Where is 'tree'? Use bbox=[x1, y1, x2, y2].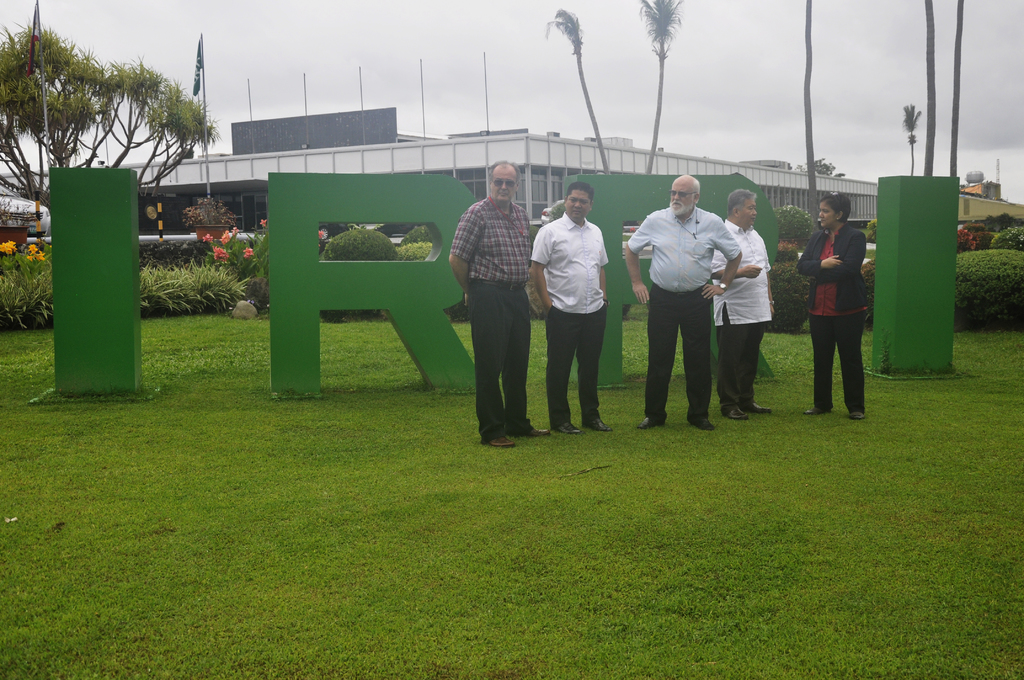
bbox=[319, 227, 400, 264].
